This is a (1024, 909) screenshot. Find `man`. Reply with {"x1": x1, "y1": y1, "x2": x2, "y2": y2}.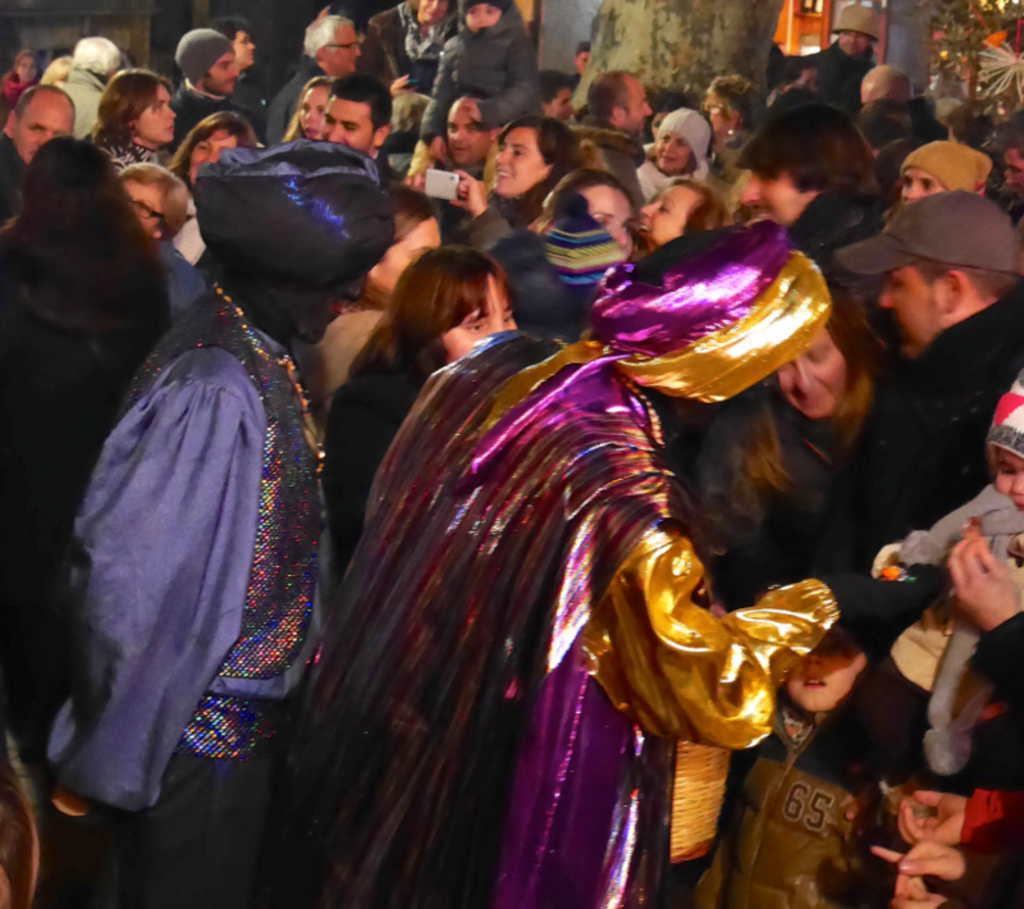
{"x1": 316, "y1": 72, "x2": 397, "y2": 178}.
